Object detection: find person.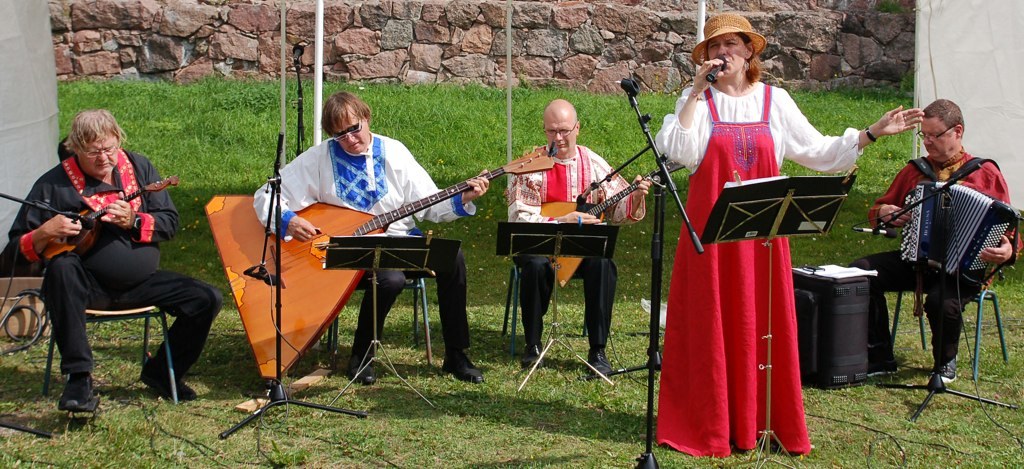
868/98/1021/386.
